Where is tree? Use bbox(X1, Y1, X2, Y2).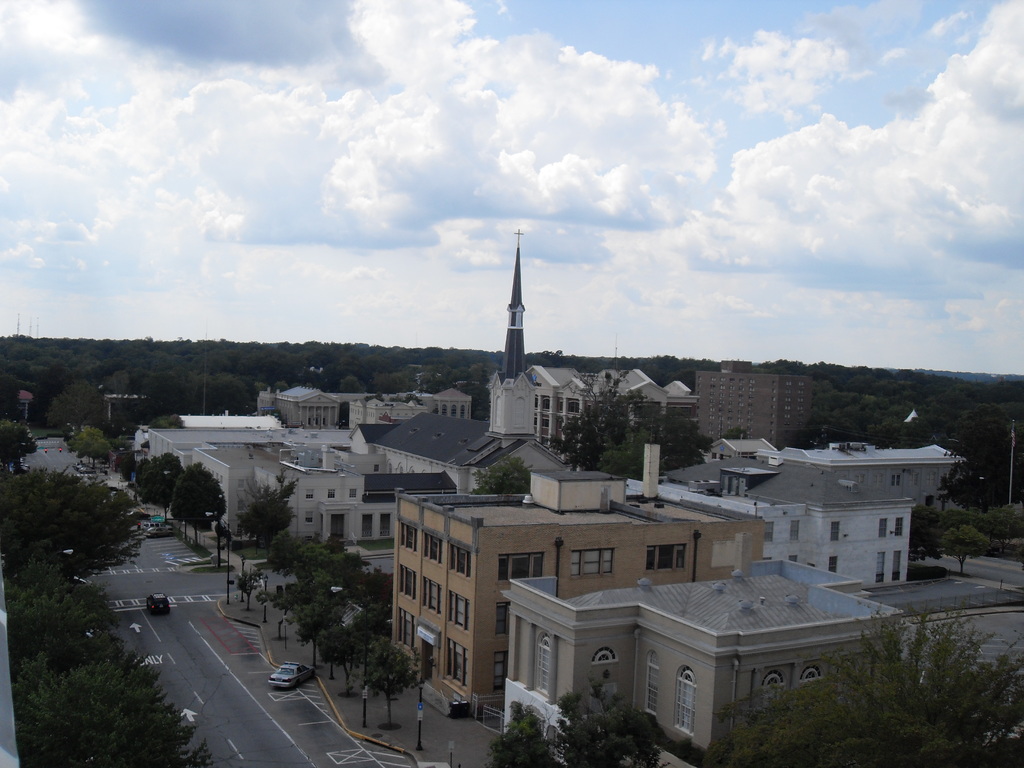
bbox(0, 454, 150, 597).
